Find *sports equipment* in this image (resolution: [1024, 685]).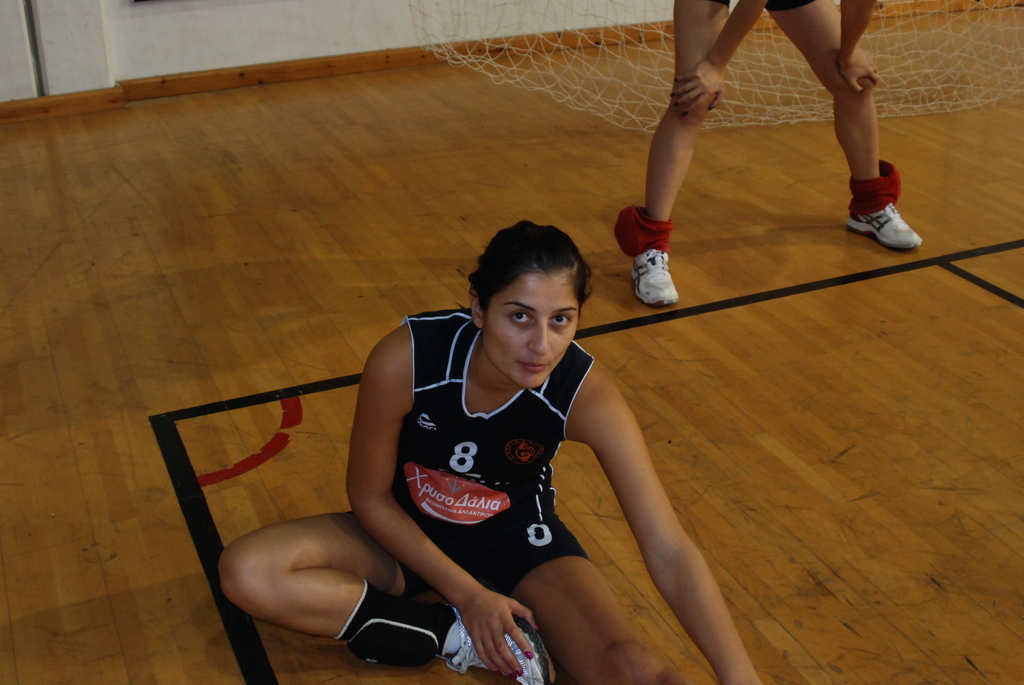
Rect(611, 203, 676, 260).
